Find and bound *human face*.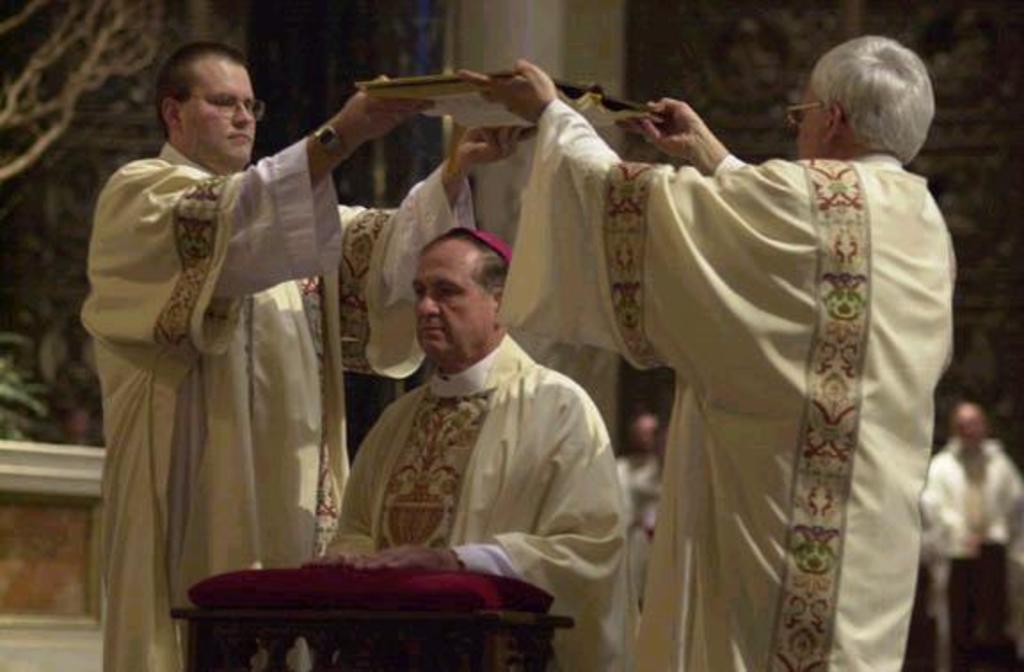
Bound: detection(178, 64, 256, 174).
